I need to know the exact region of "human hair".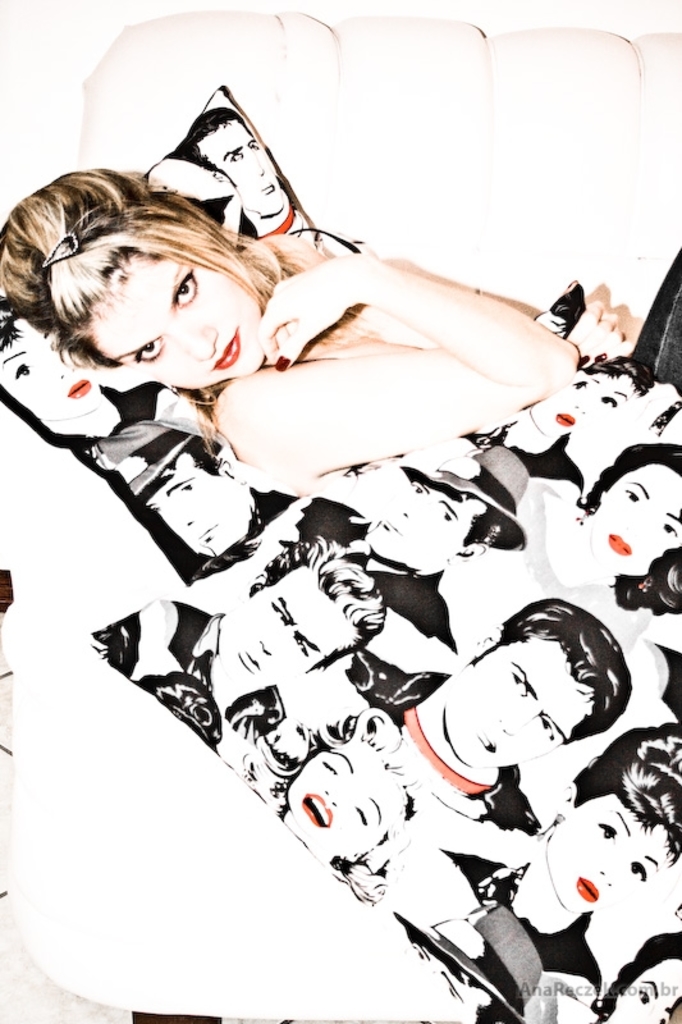
Region: 577/358/655/401.
